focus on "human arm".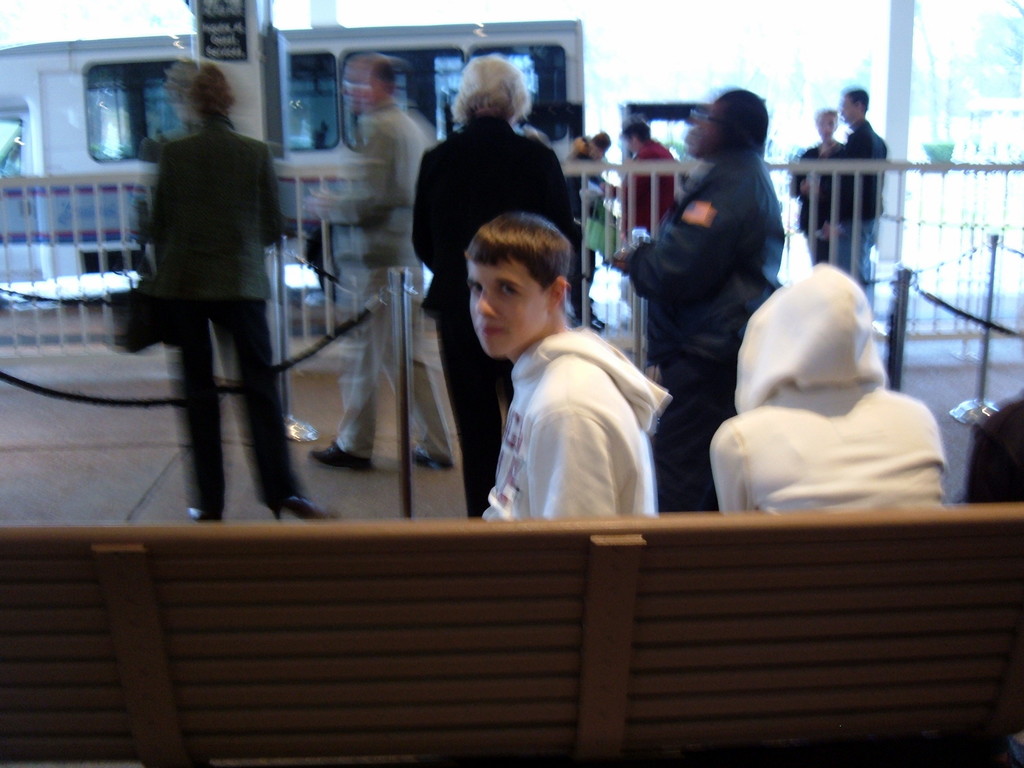
Focused at left=527, top=400, right=618, bottom=523.
